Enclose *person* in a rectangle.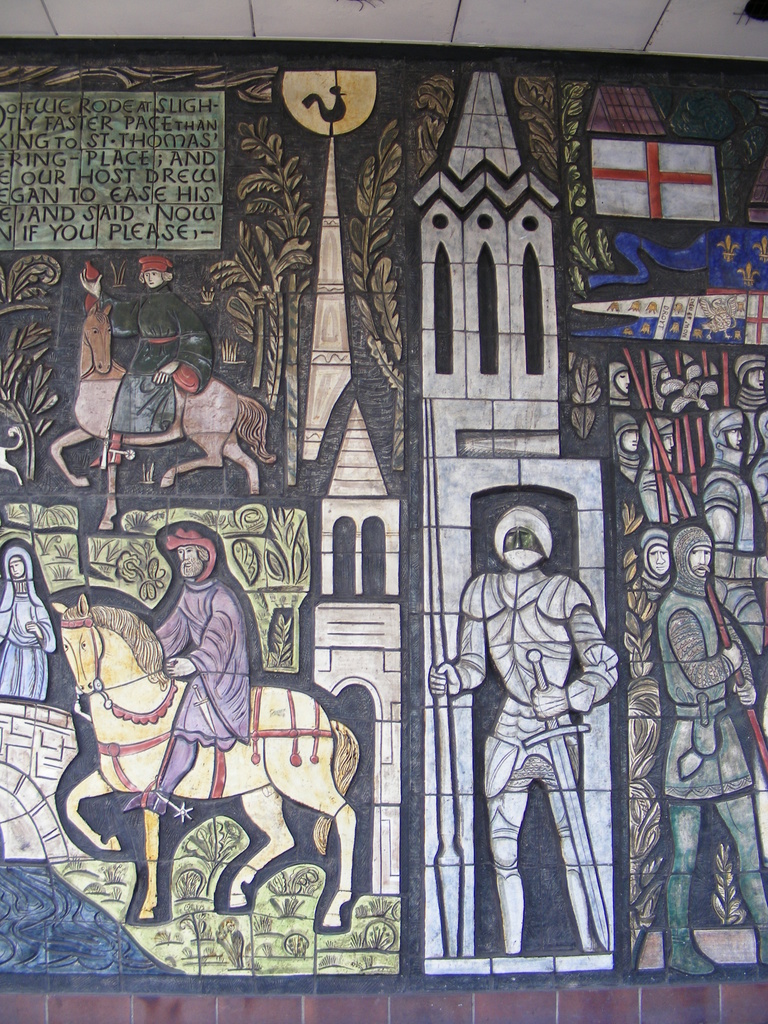
<region>641, 524, 675, 599</region>.
